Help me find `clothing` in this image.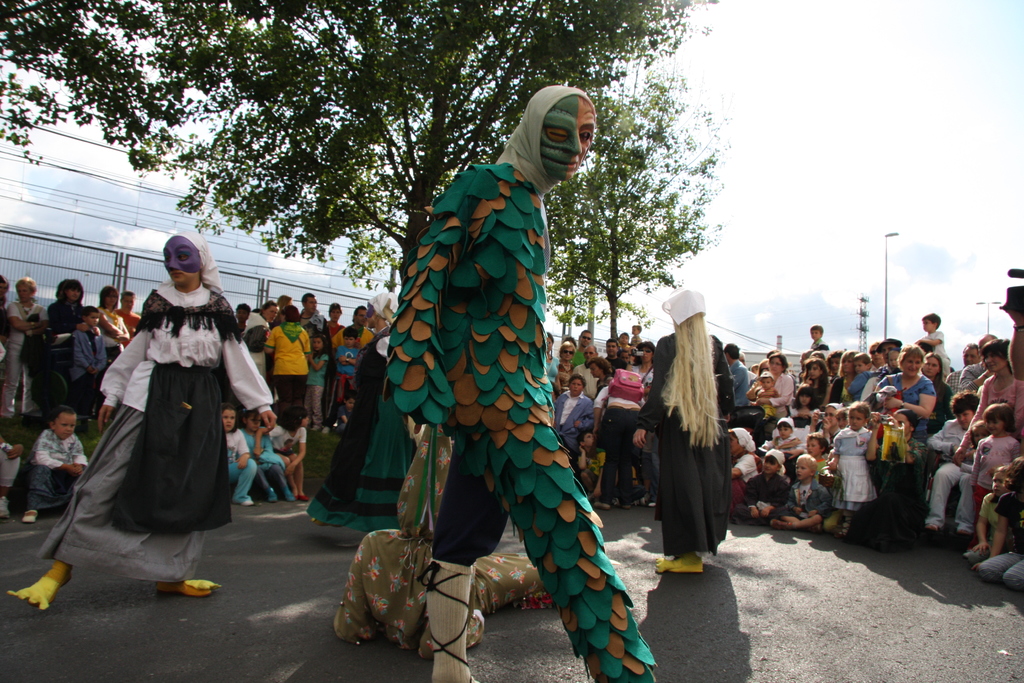
Found it: BBox(380, 83, 655, 682).
